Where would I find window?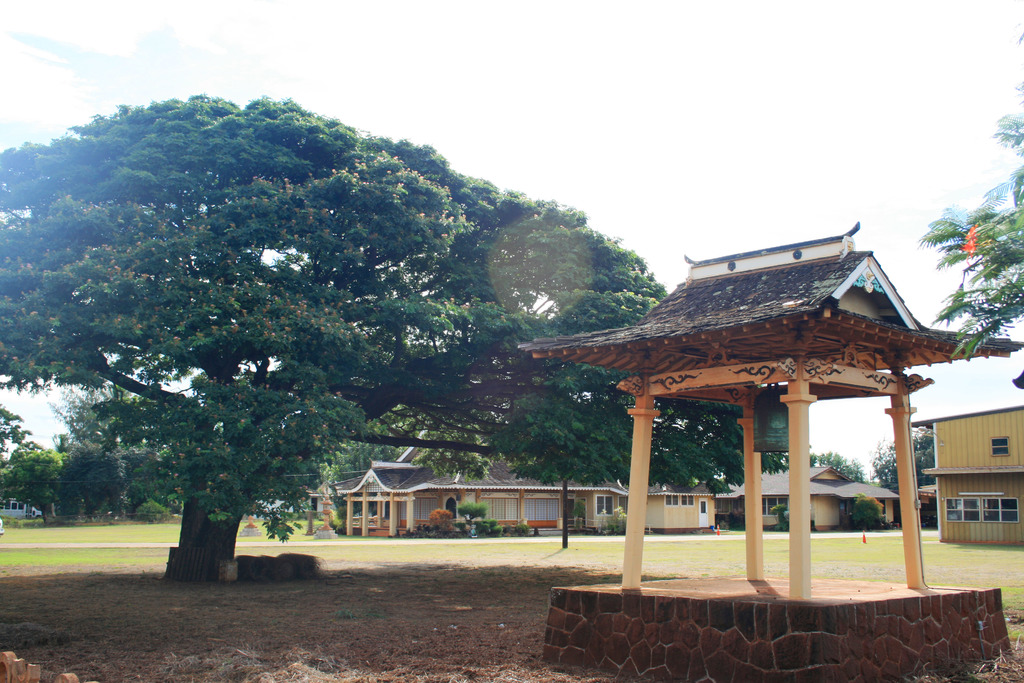
At detection(990, 432, 1014, 458).
